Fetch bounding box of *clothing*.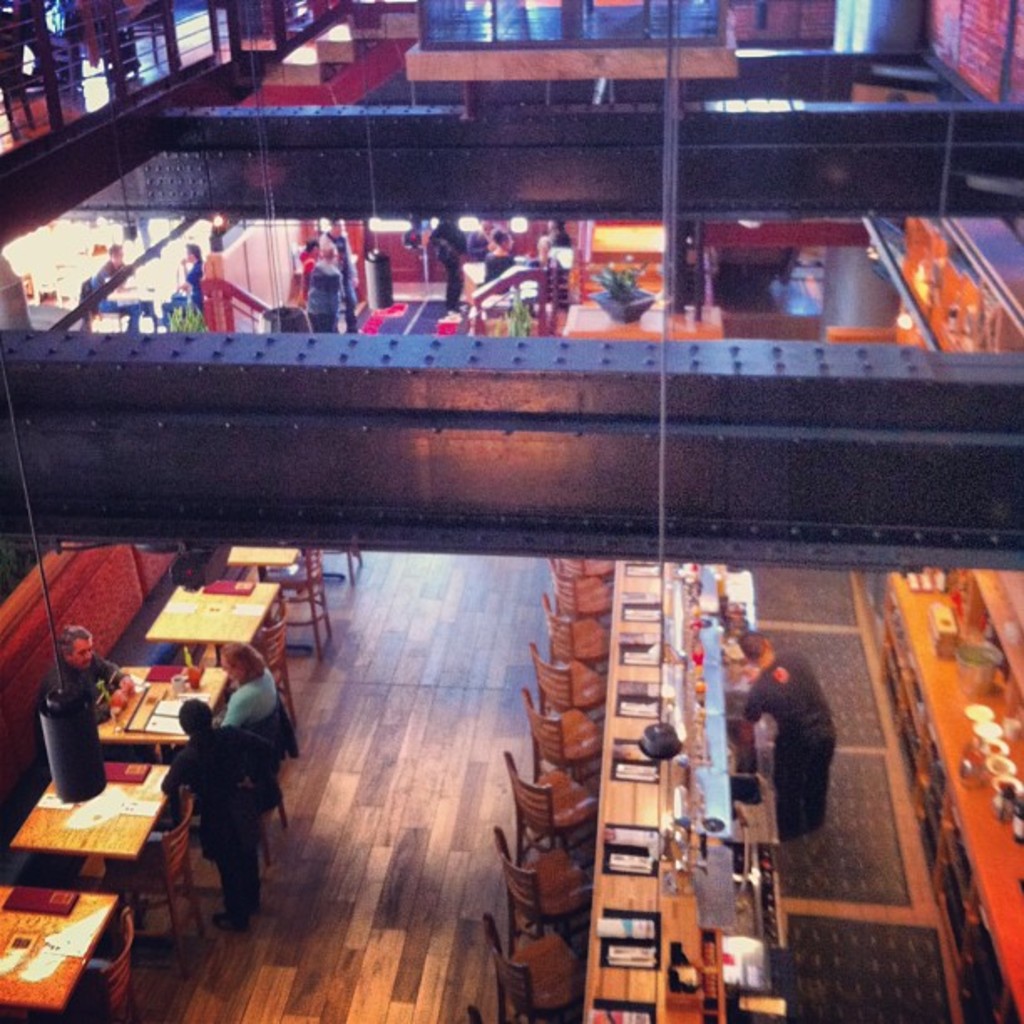
Bbox: BBox(731, 649, 835, 832).
